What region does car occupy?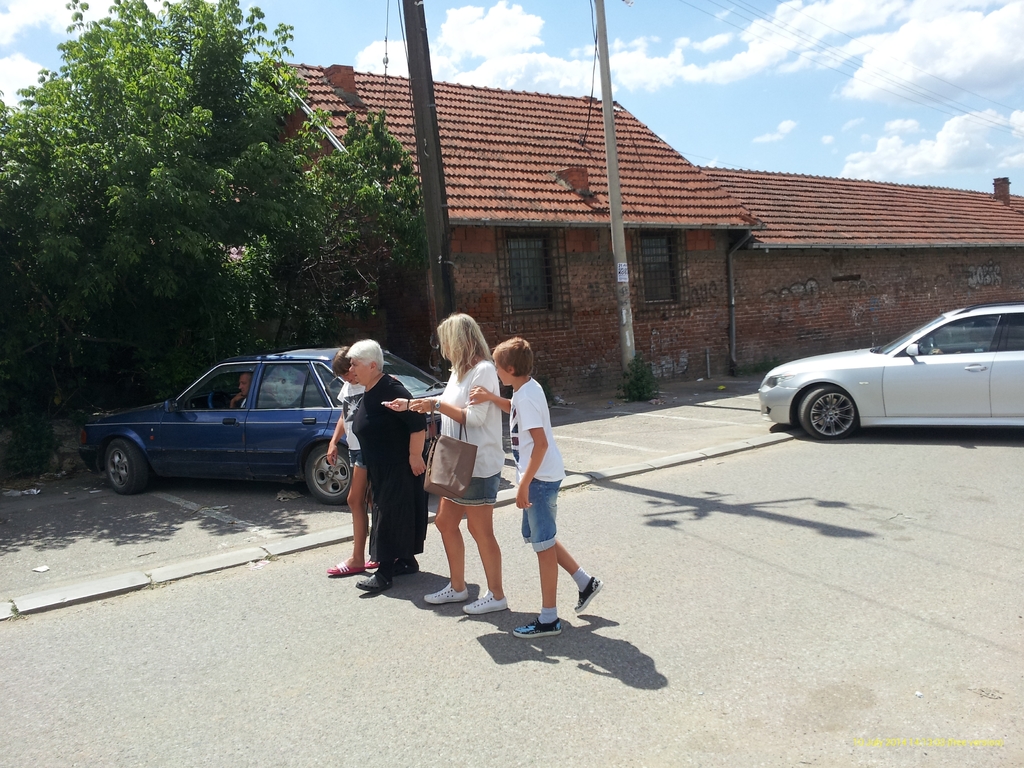
crop(748, 304, 1023, 446).
